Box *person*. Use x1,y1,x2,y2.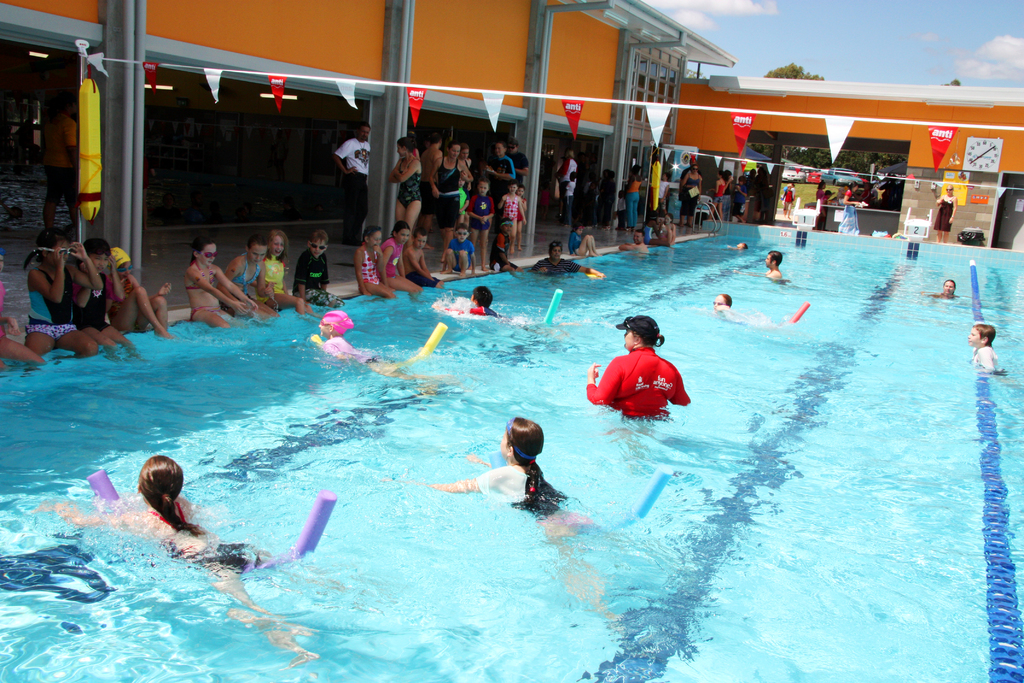
378,222,425,298.
